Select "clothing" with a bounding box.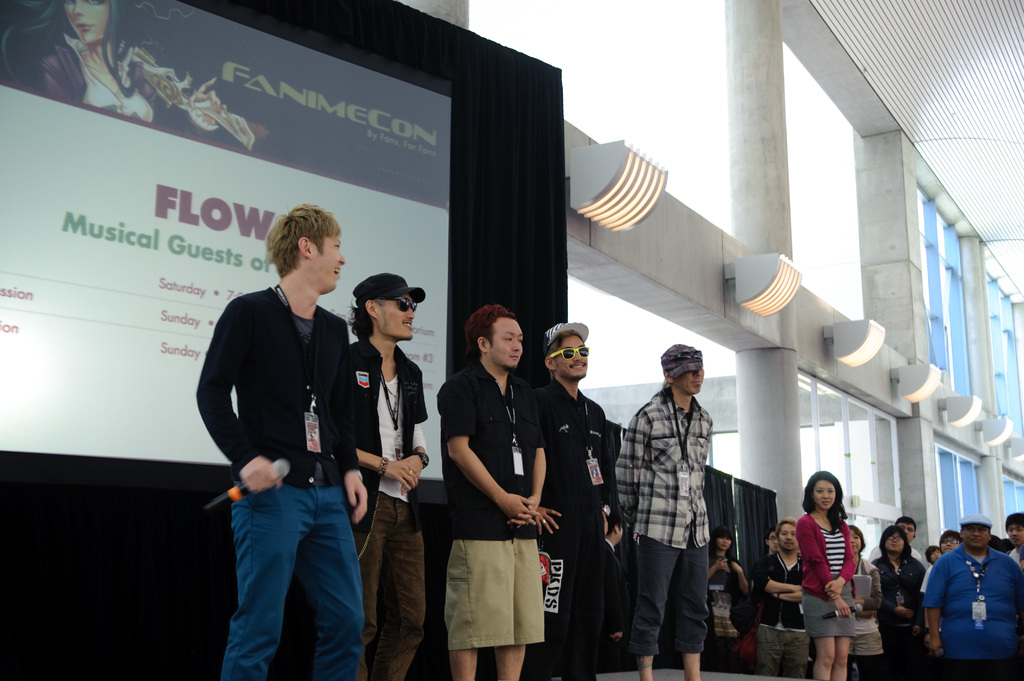
[861,547,910,563].
